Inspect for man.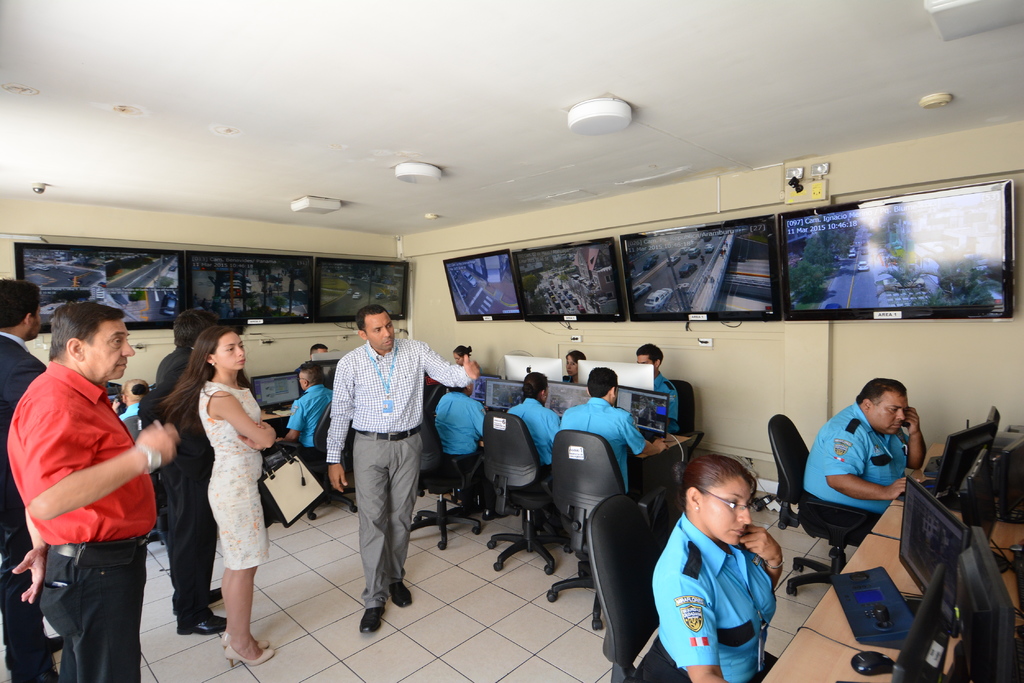
Inspection: <bbox>556, 372, 666, 490</bbox>.
